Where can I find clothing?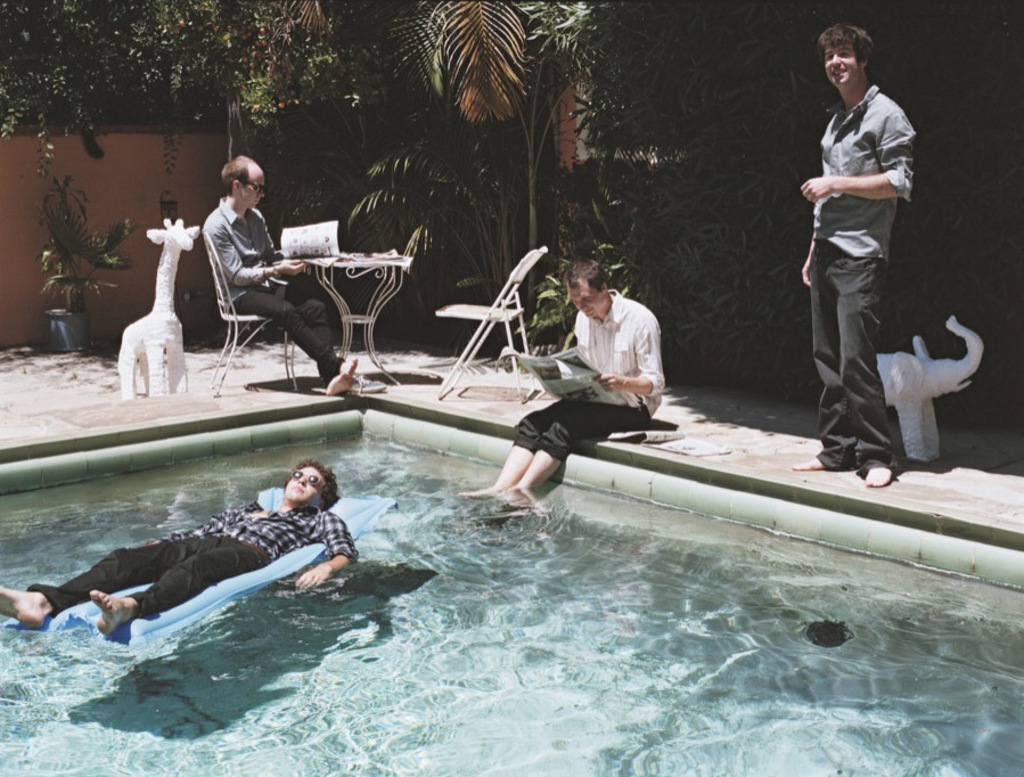
You can find it at l=28, t=499, r=359, b=620.
